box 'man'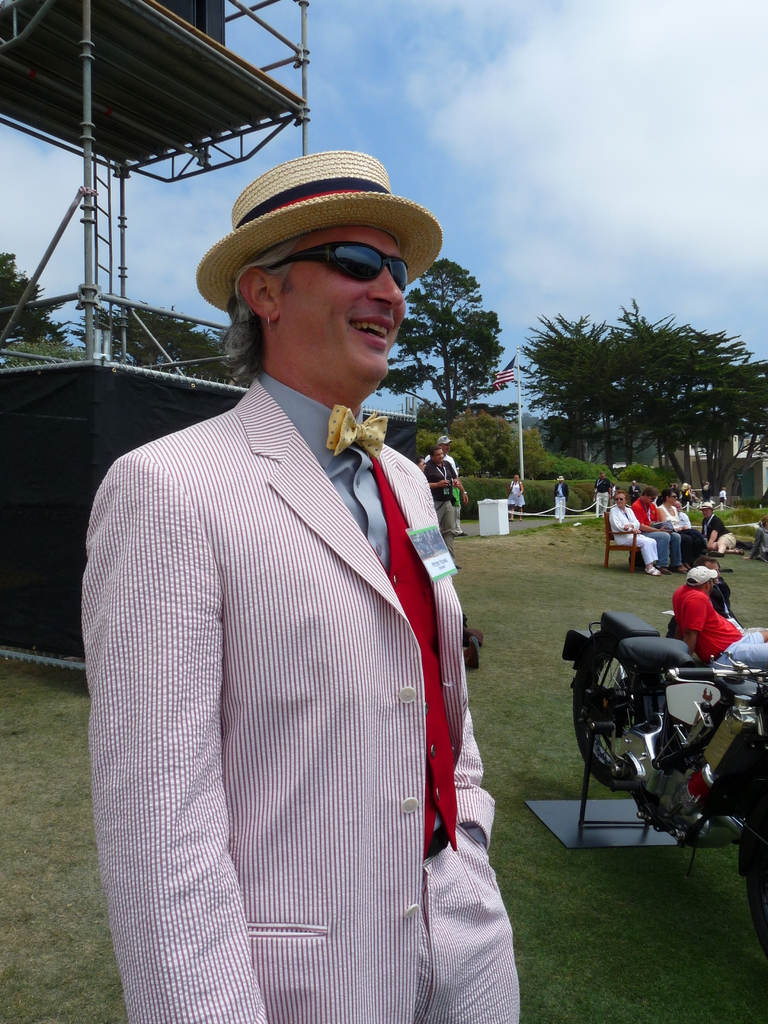
551/476/569/516
